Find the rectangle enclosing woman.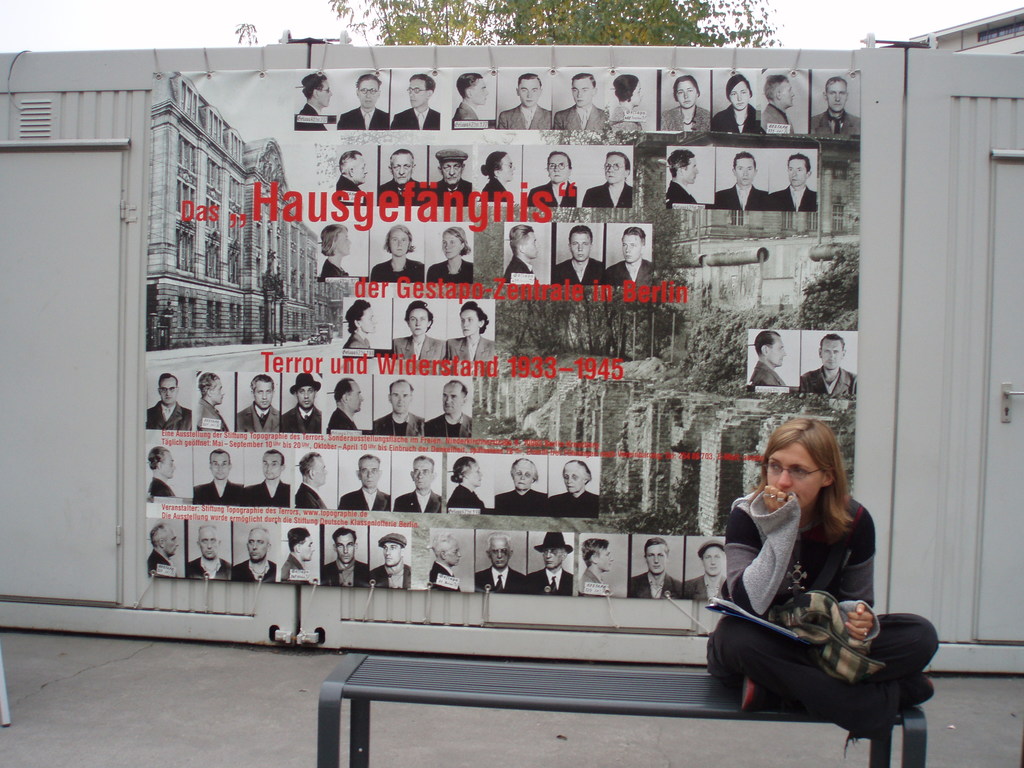
428,227,475,282.
